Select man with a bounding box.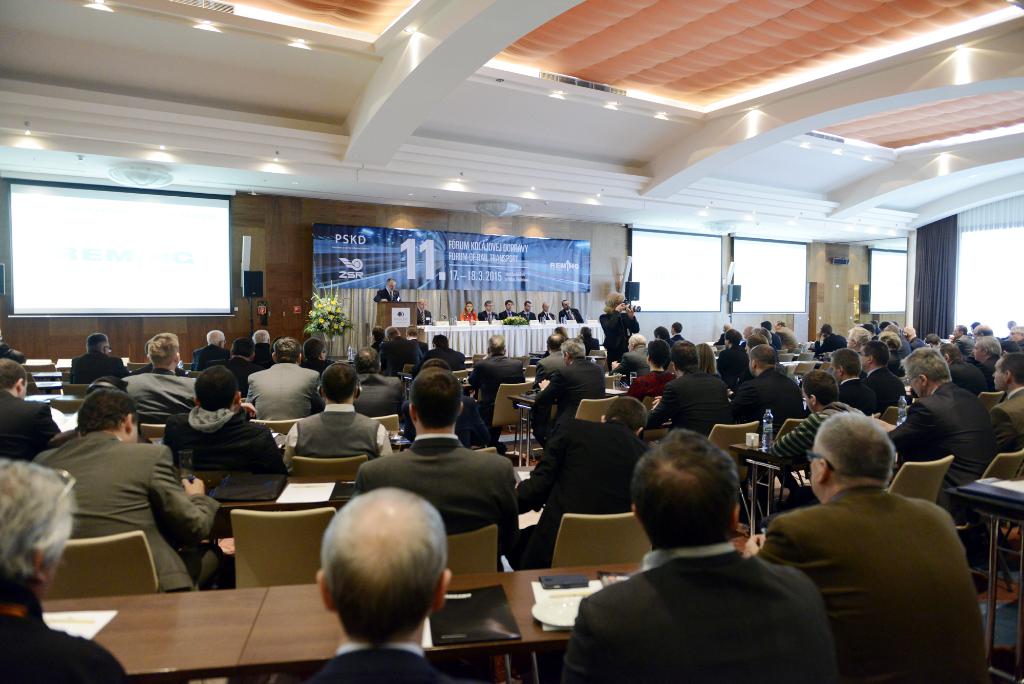
[x1=65, y1=325, x2=134, y2=391].
